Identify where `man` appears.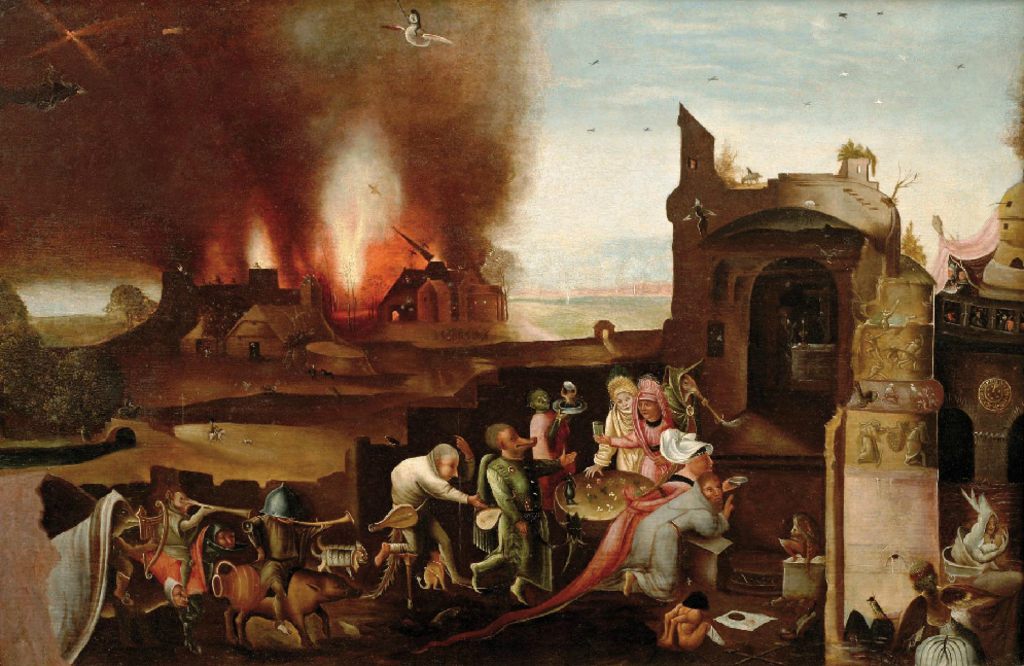
Appears at (378, 443, 470, 582).
